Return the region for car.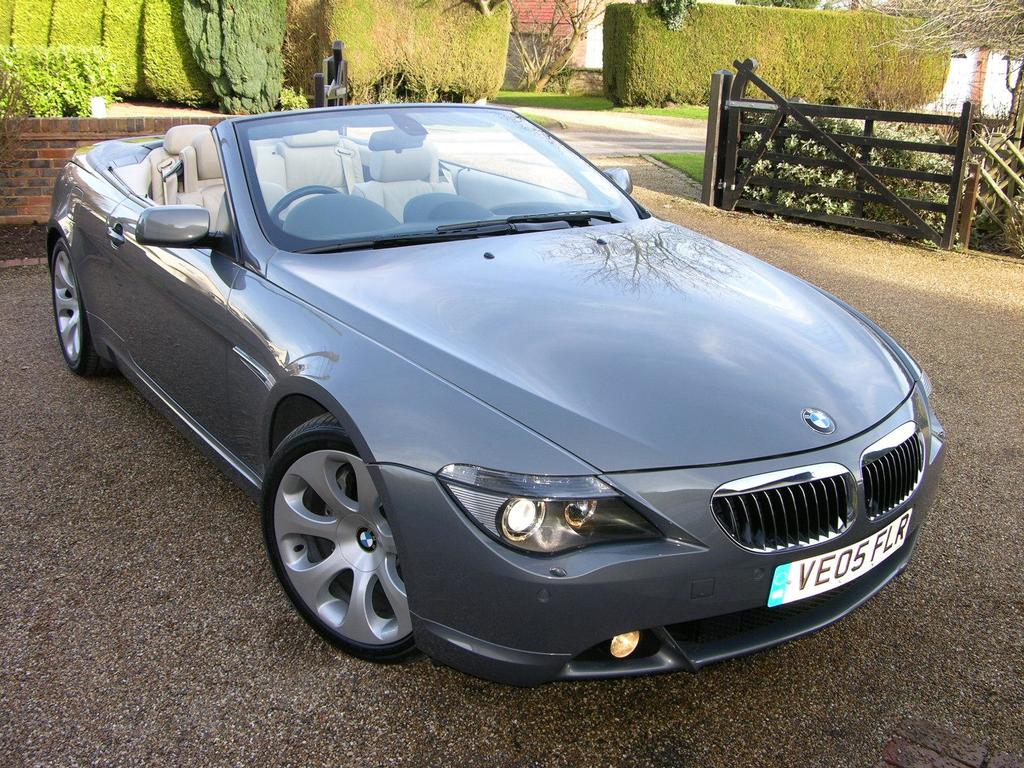
bbox=(56, 100, 905, 686).
